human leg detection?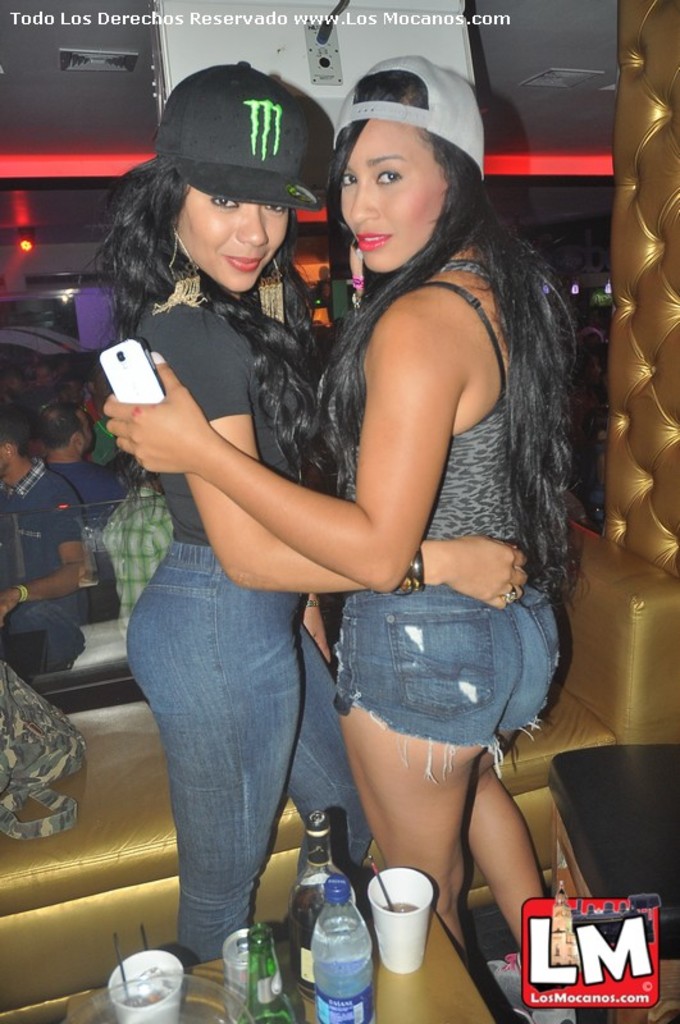
select_region(284, 616, 383, 878)
